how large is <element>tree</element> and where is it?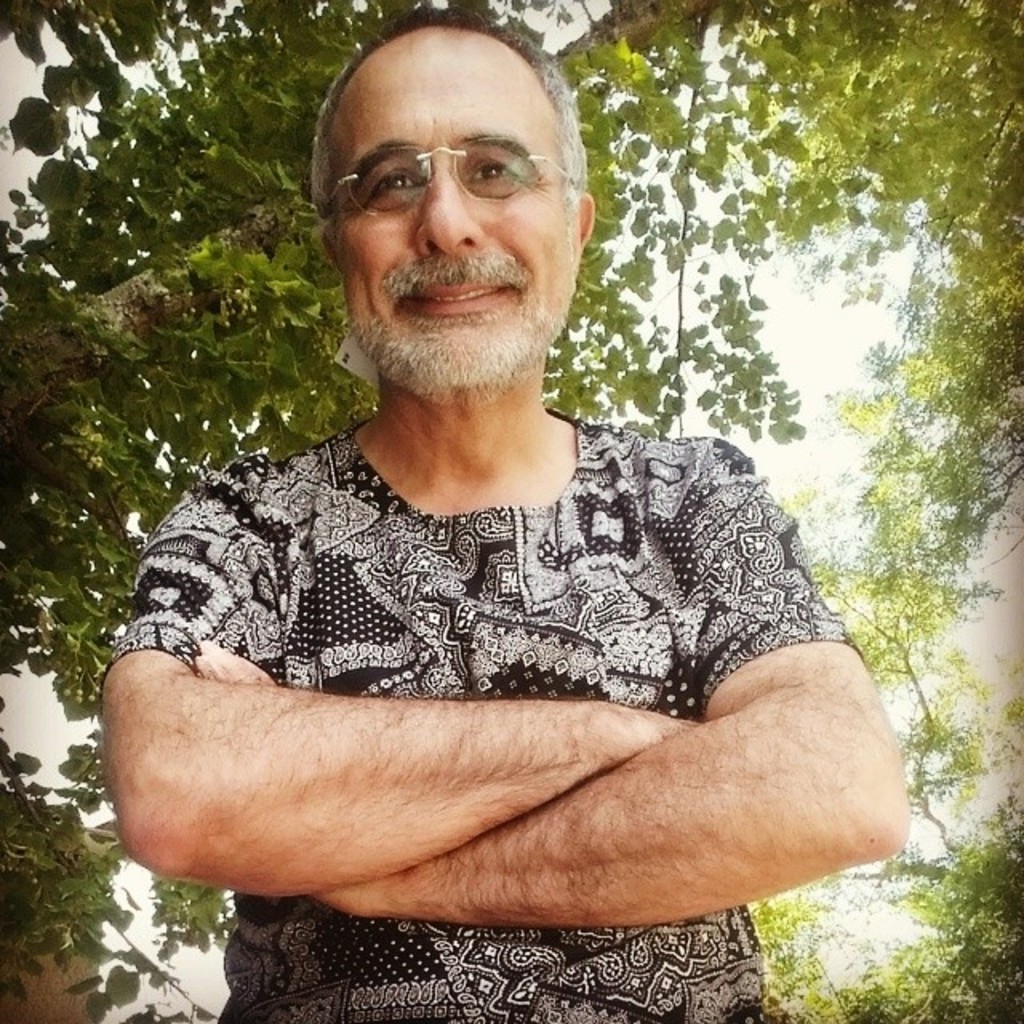
Bounding box: l=0, t=0, r=1022, b=1022.
